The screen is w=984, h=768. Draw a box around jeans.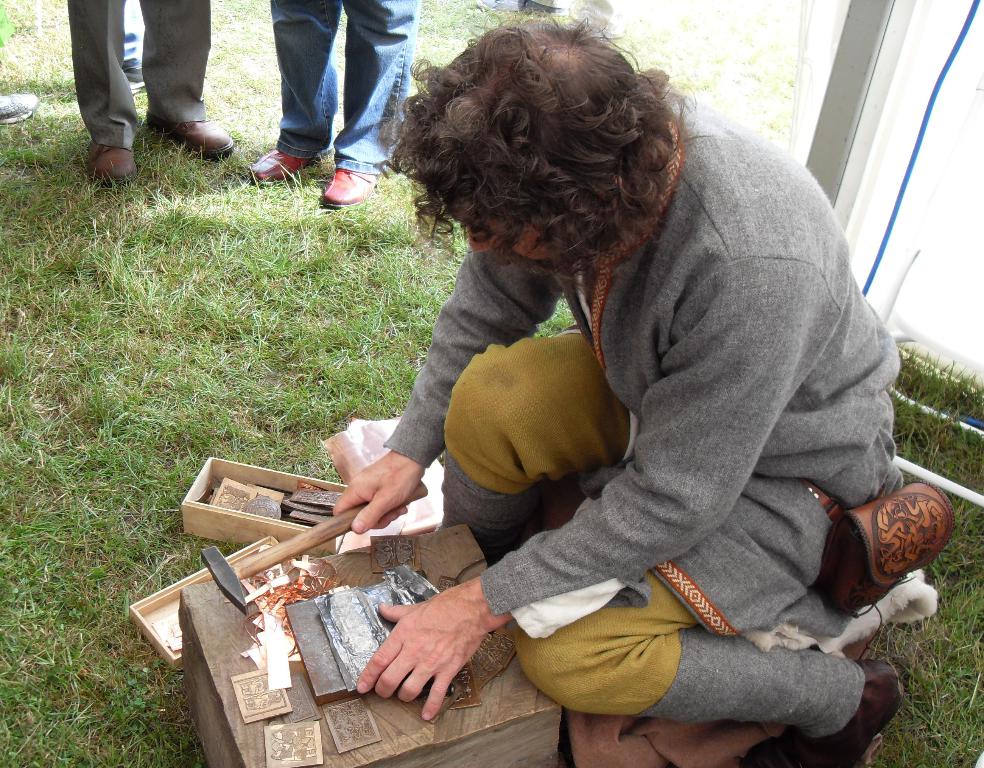
BBox(502, 566, 712, 724).
